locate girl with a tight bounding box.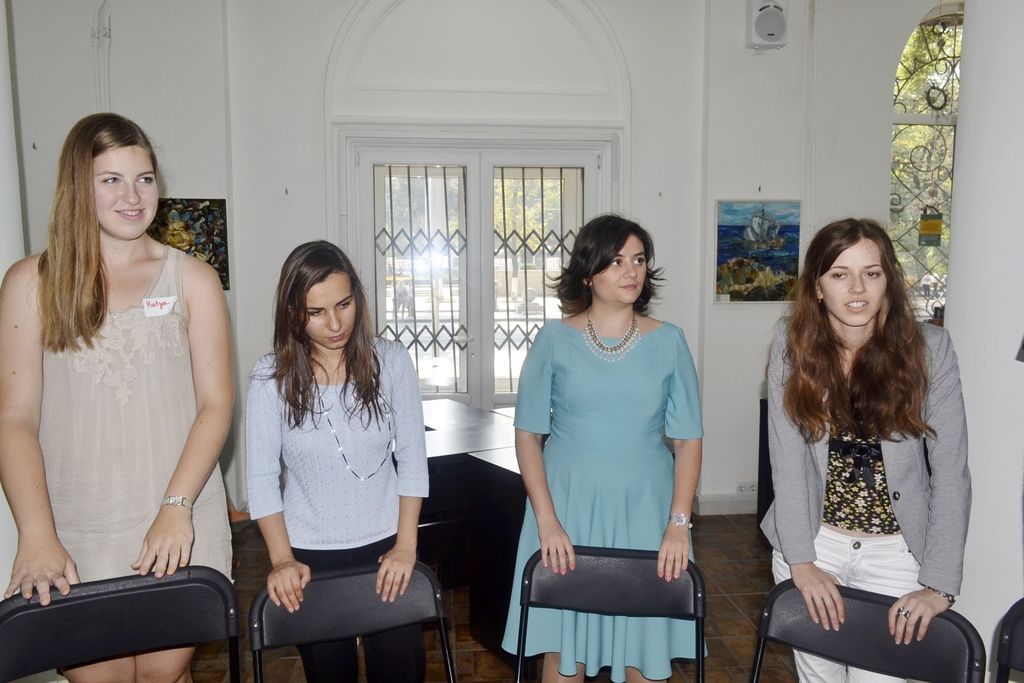
(0,114,232,682).
